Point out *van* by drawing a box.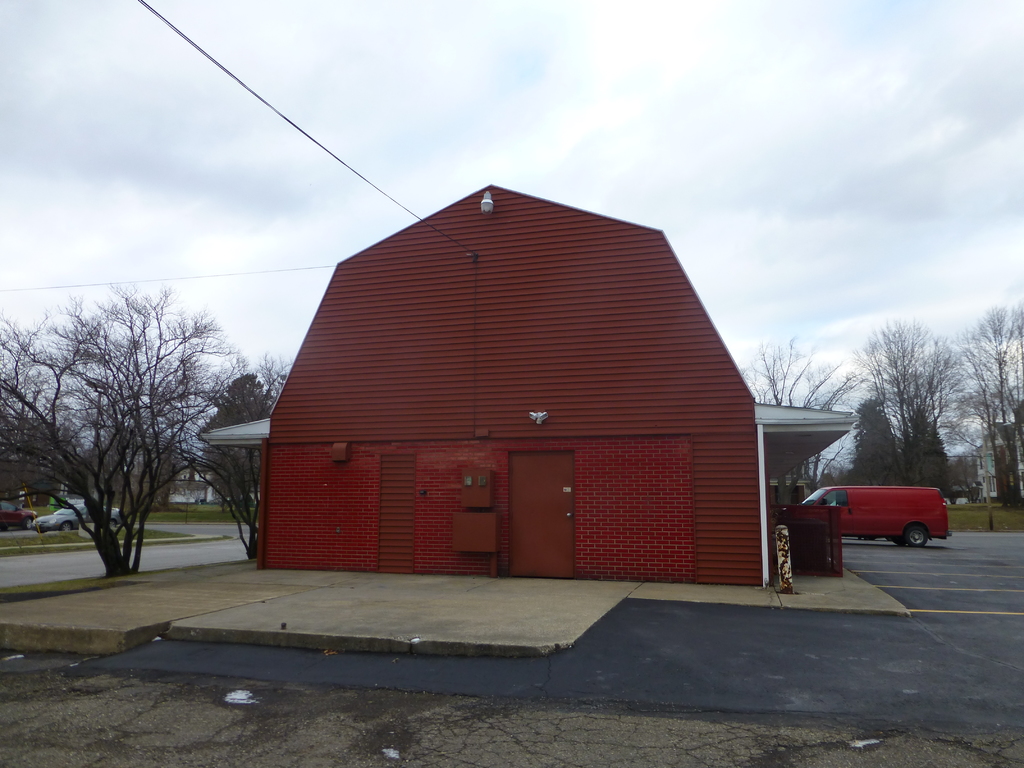
(left=784, top=486, right=952, bottom=549).
